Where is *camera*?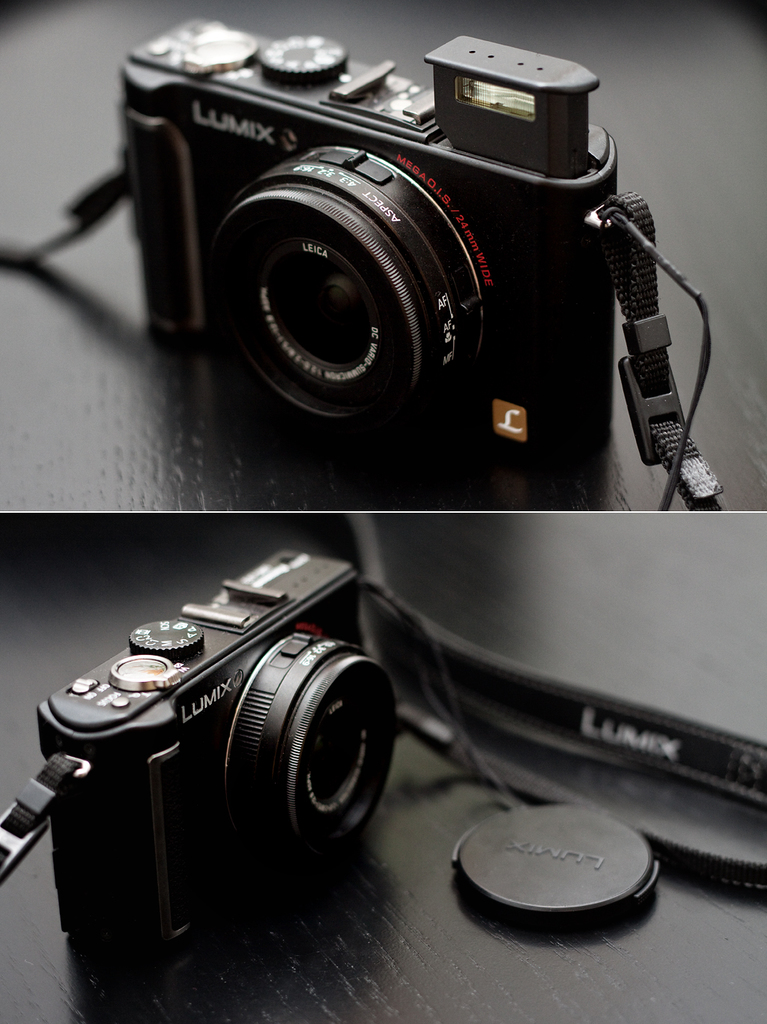
Rect(40, 0, 685, 468).
